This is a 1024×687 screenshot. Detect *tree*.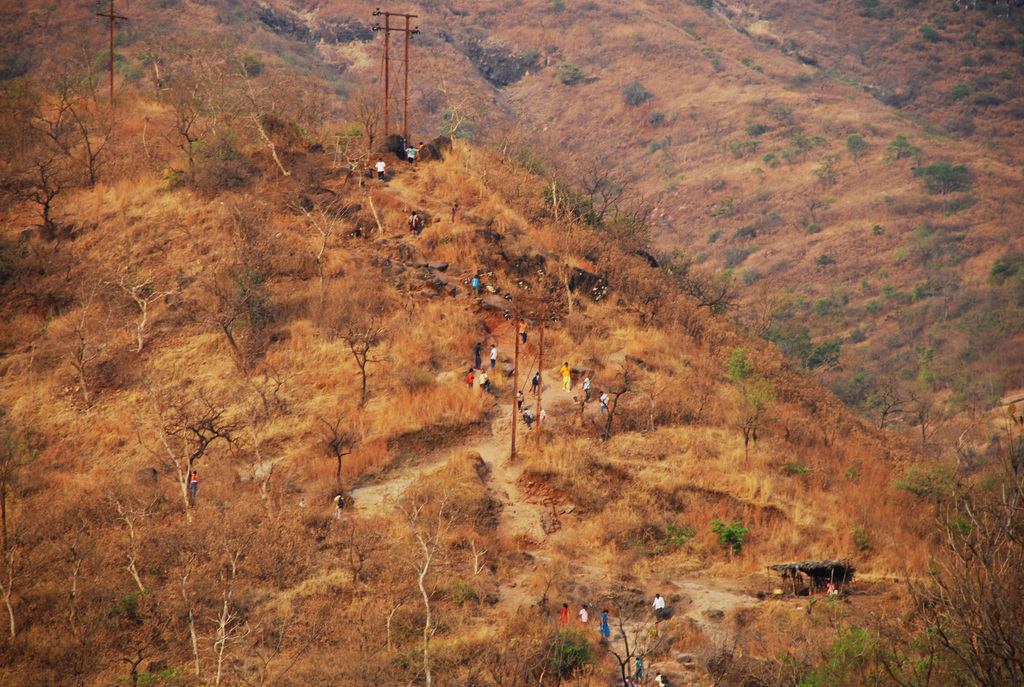
bbox(177, 197, 277, 364).
